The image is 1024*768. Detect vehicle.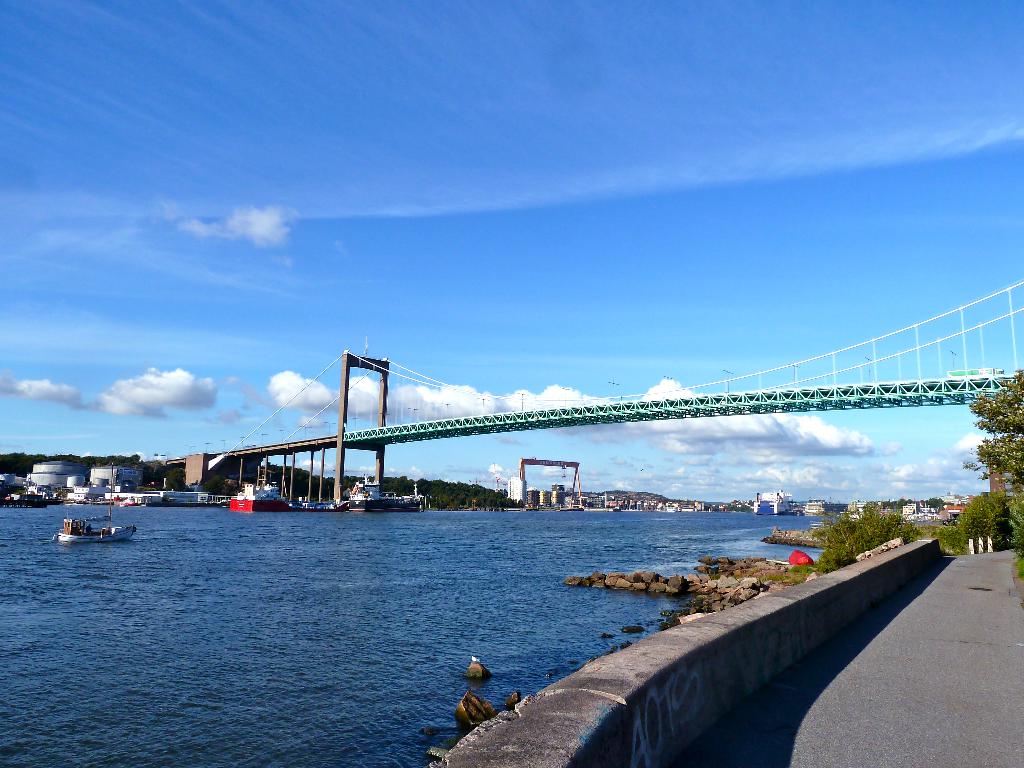
Detection: box=[54, 462, 136, 540].
